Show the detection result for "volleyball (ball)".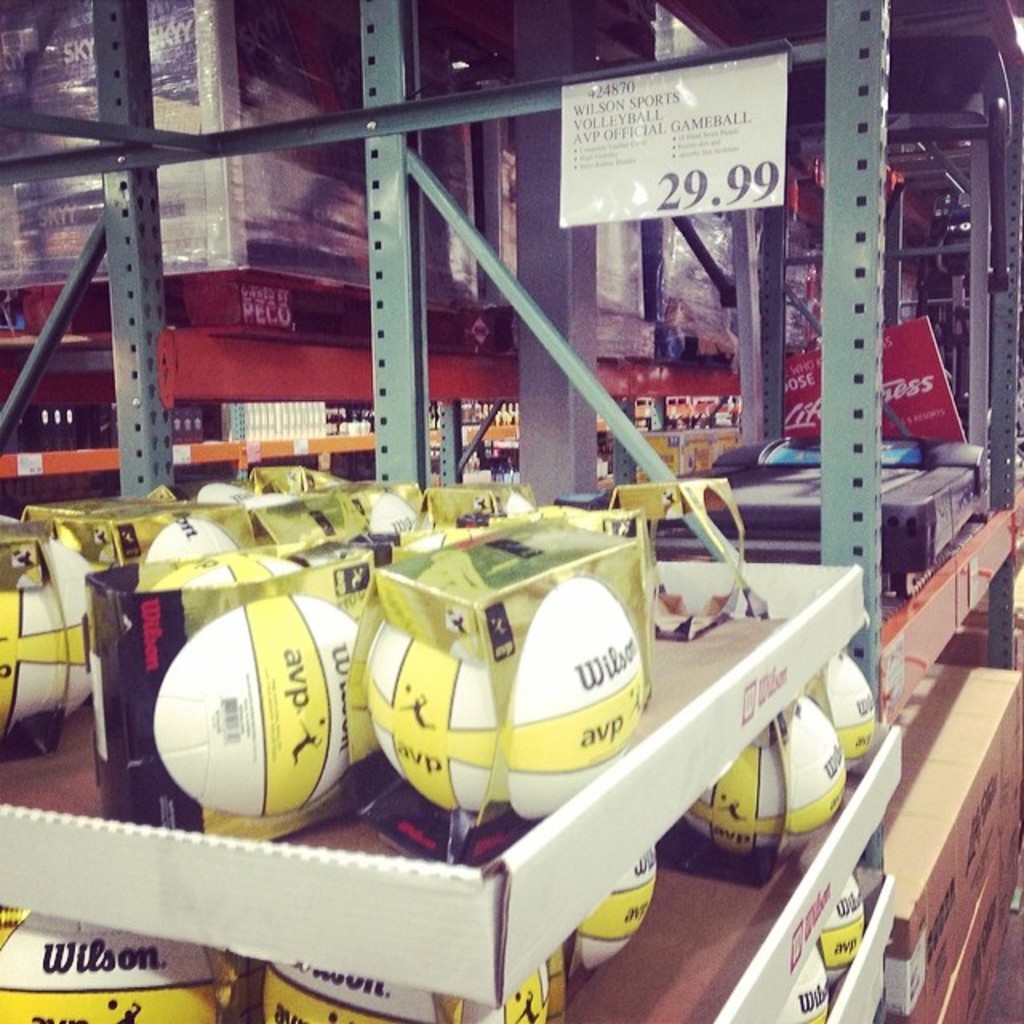
BBox(683, 693, 848, 859).
